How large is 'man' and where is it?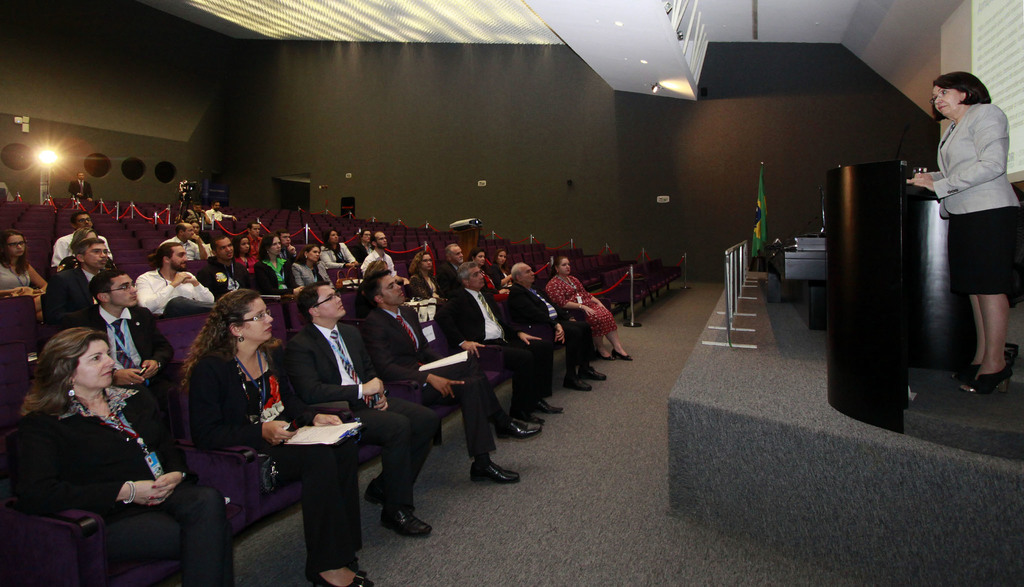
Bounding box: {"x1": 362, "y1": 229, "x2": 408, "y2": 285}.
